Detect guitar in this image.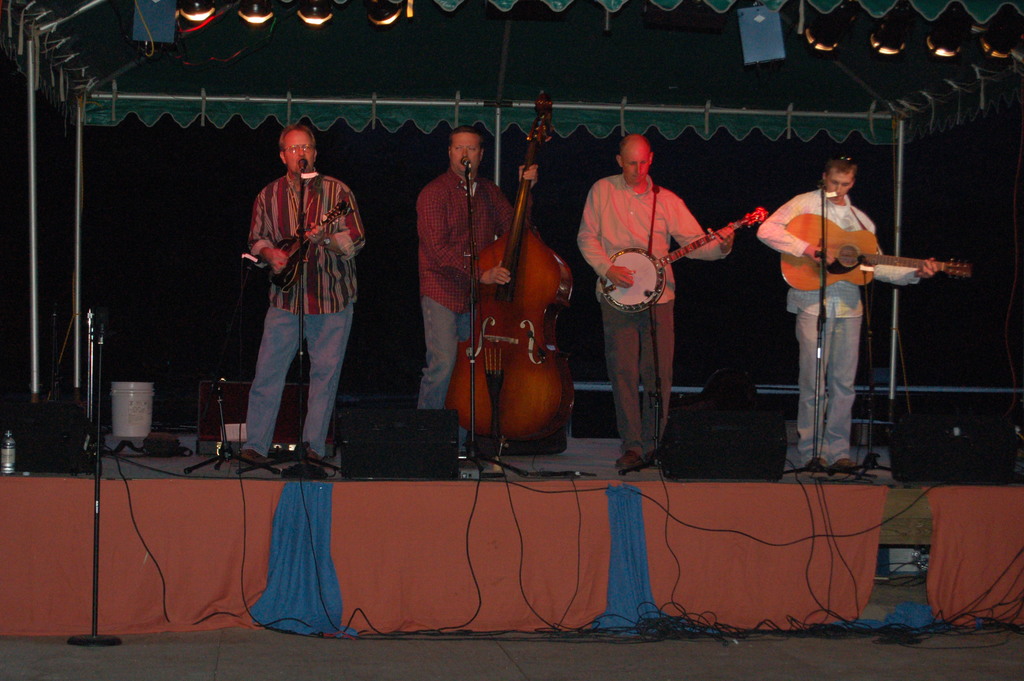
Detection: [x1=268, y1=199, x2=355, y2=291].
